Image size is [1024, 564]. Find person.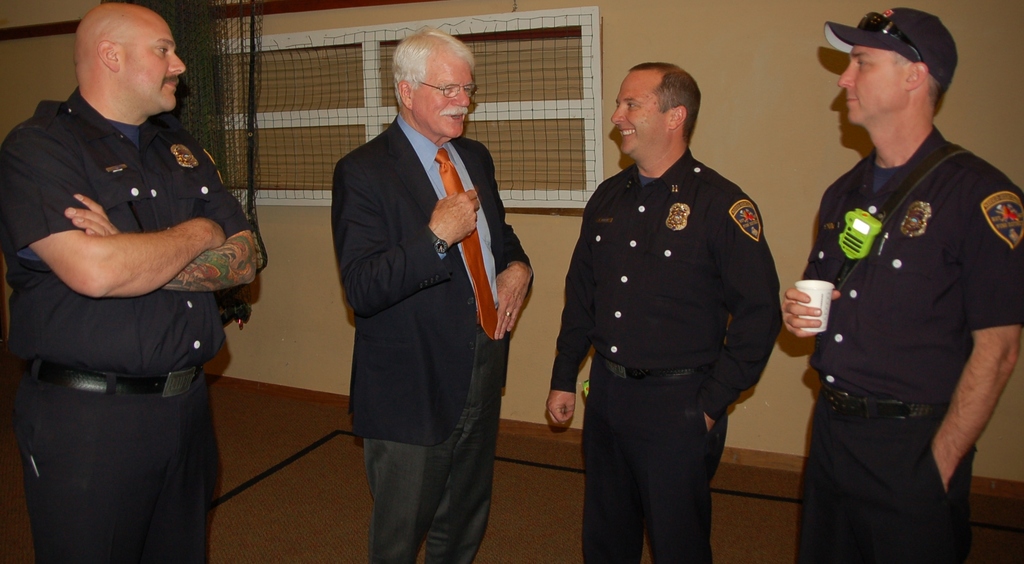
locate(781, 12, 1022, 560).
